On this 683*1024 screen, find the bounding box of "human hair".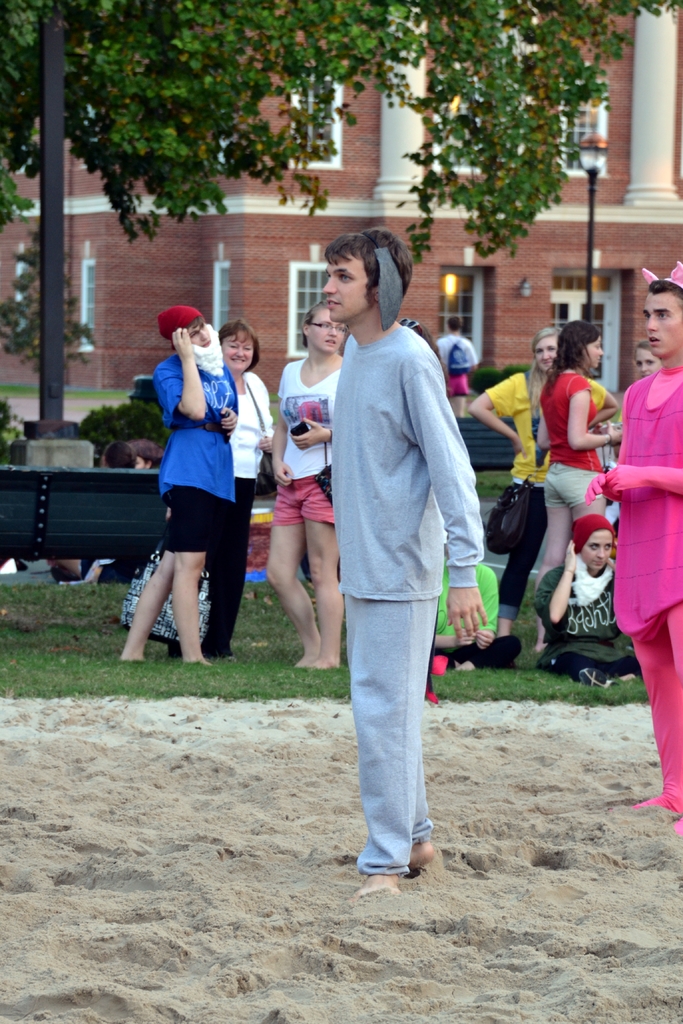
Bounding box: left=103, top=440, right=136, bottom=467.
